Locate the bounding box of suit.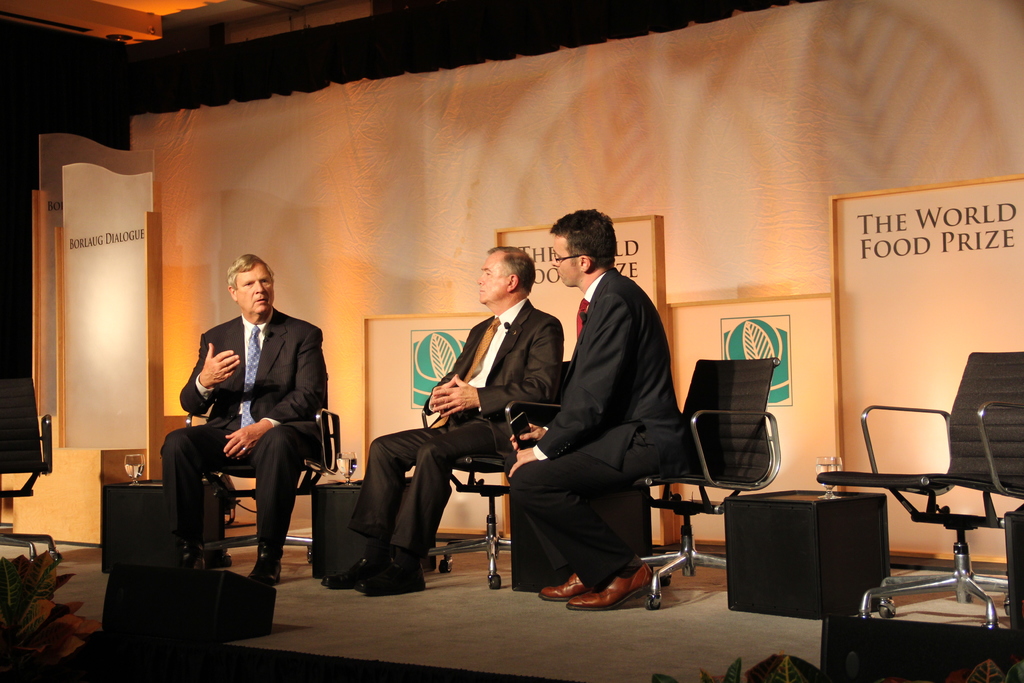
Bounding box: 510,270,684,582.
